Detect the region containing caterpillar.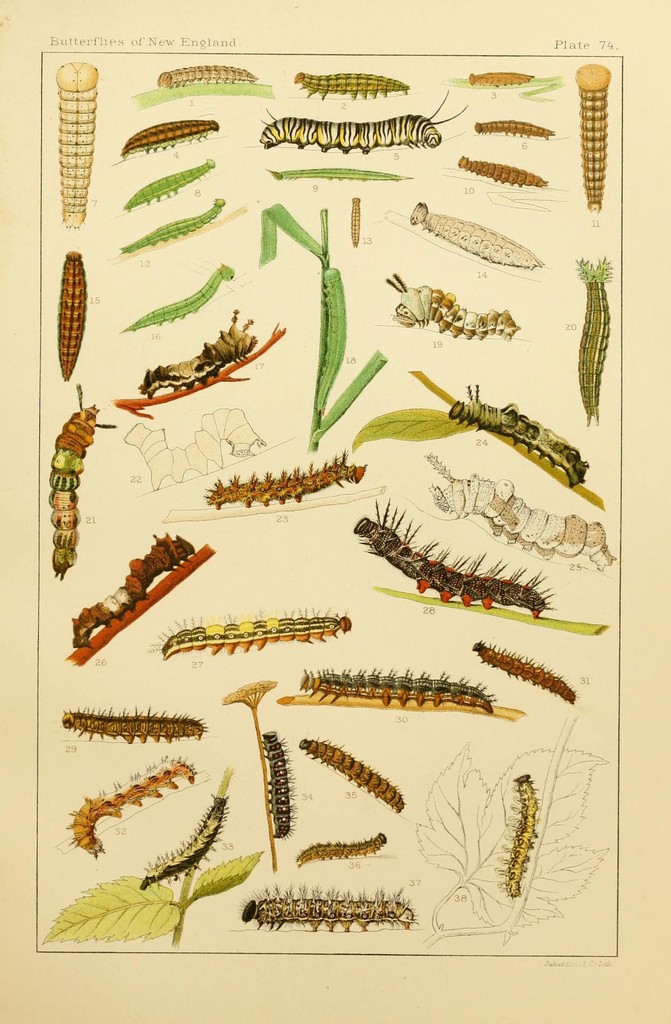
box=[120, 400, 259, 488].
